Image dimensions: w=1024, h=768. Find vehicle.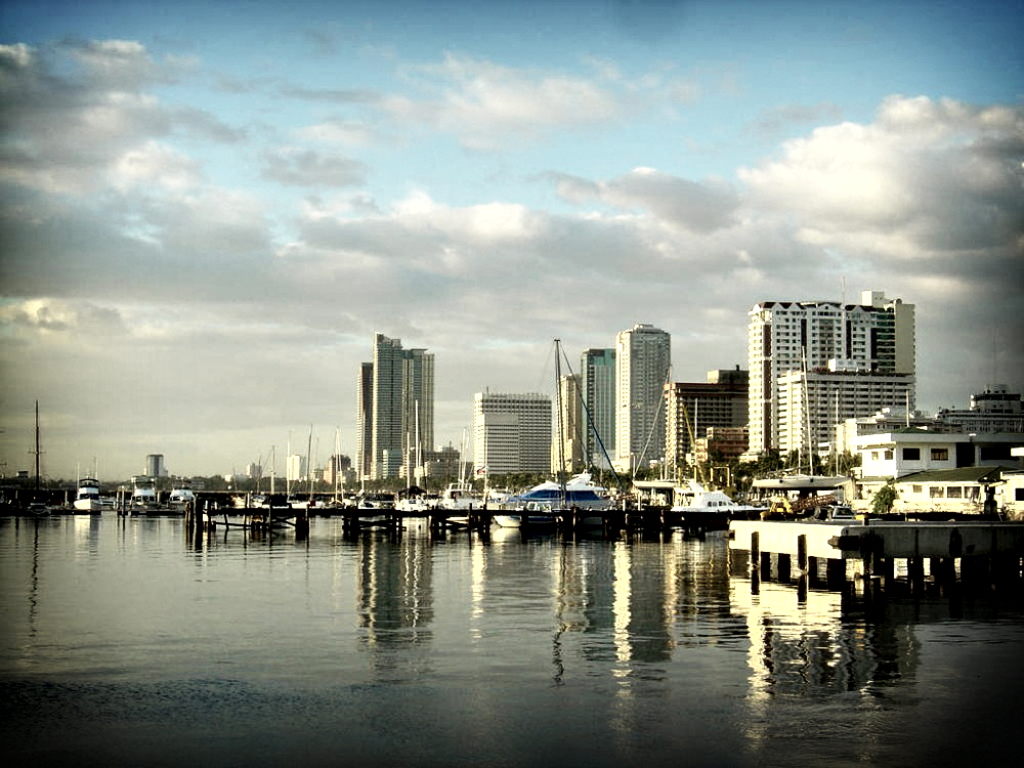
<region>627, 373, 771, 527</region>.
